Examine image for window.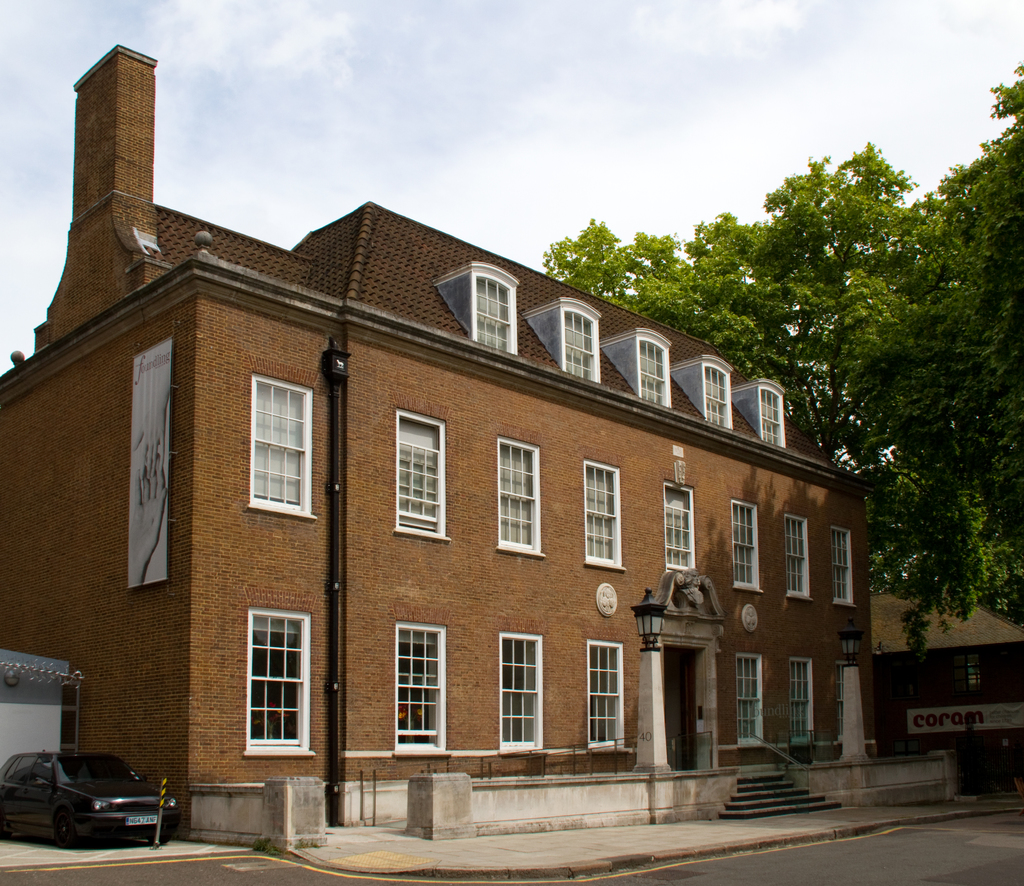
Examination result: detection(833, 525, 851, 605).
